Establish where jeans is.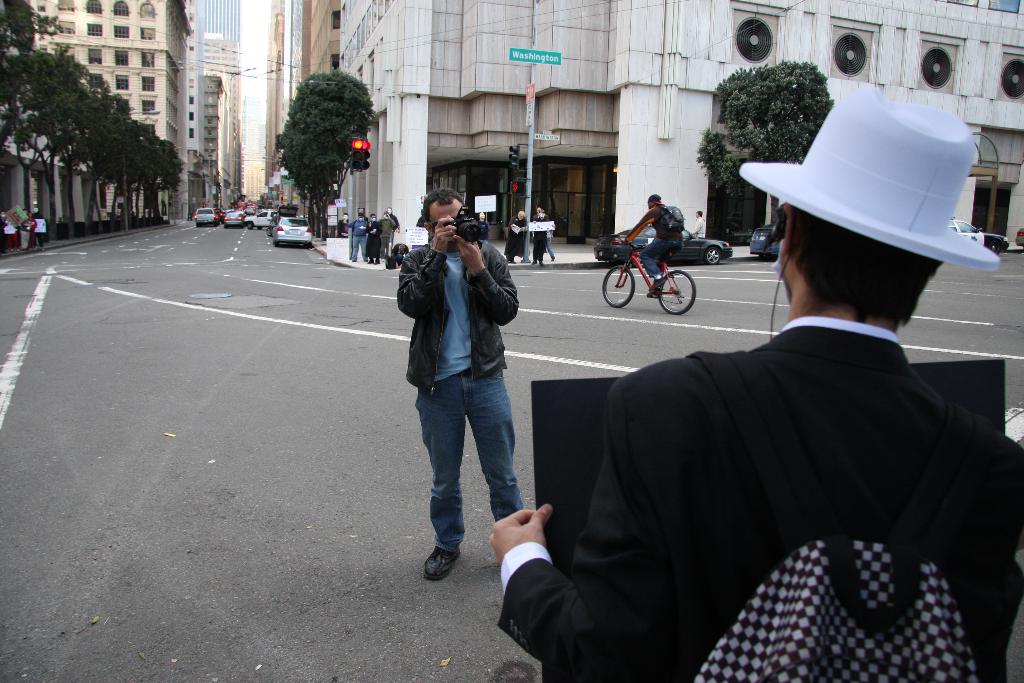
Established at region(353, 236, 368, 261).
